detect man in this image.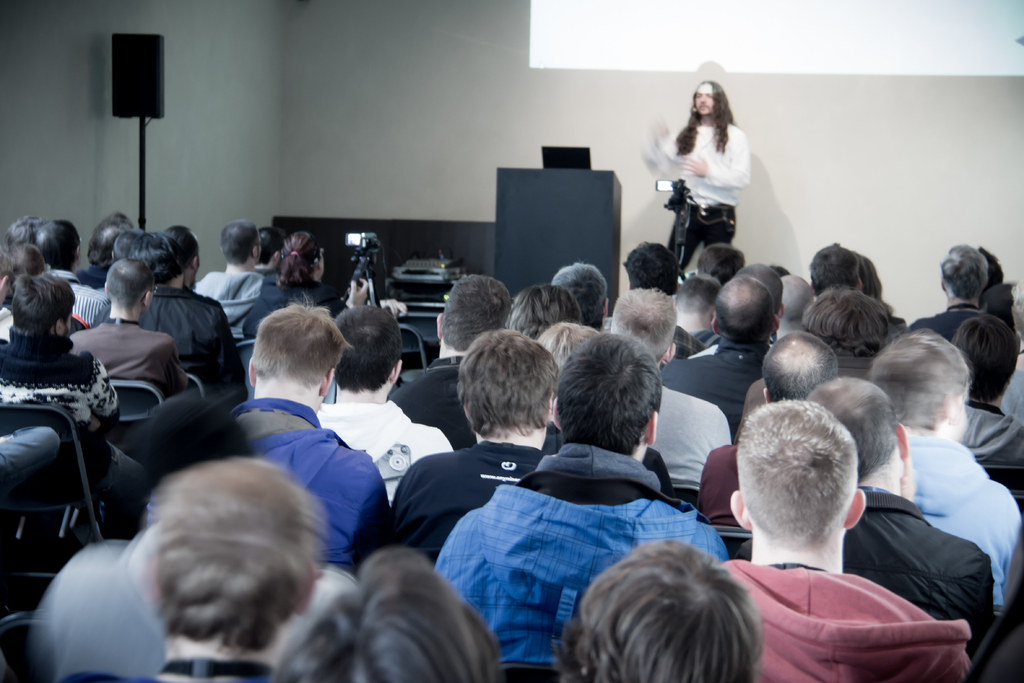
Detection: box(75, 210, 142, 286).
